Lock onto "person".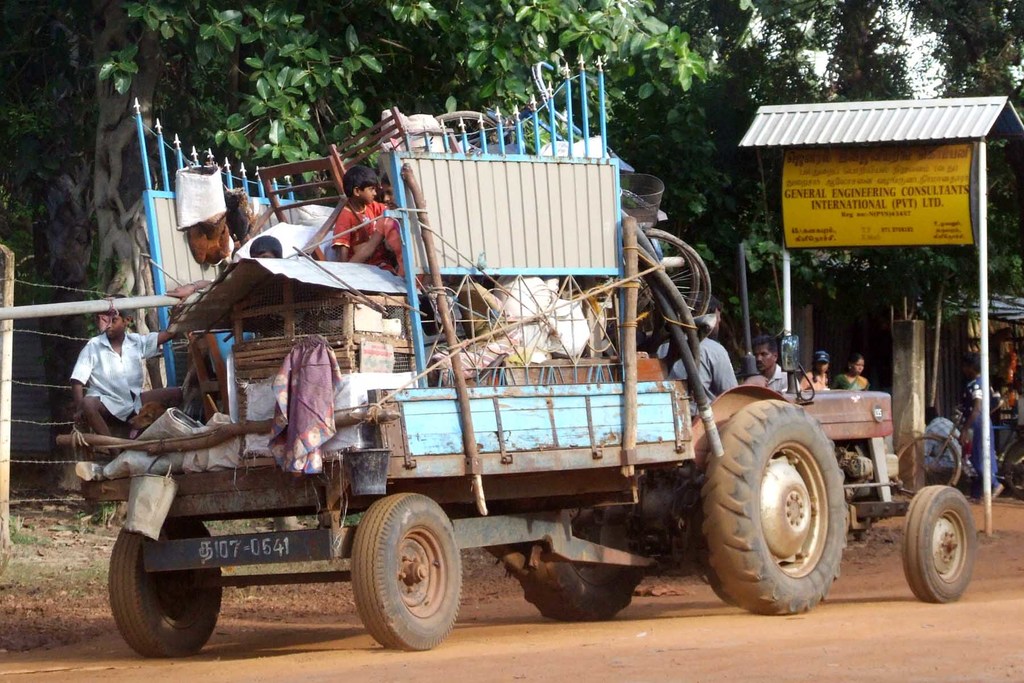
Locked: 923 408 963 484.
